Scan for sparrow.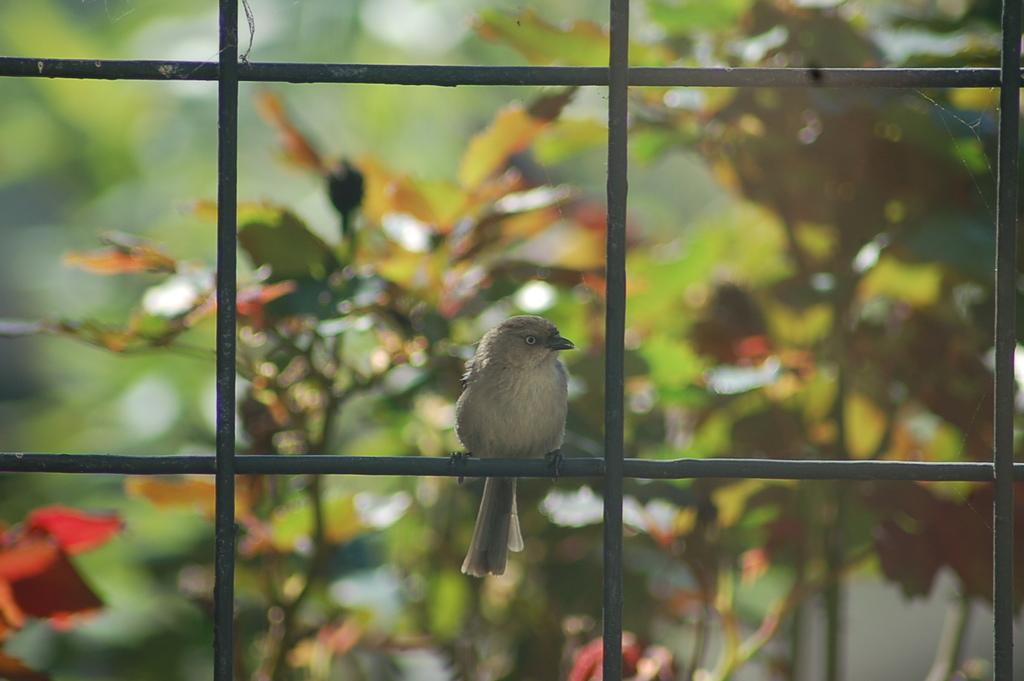
Scan result: select_region(451, 314, 579, 580).
